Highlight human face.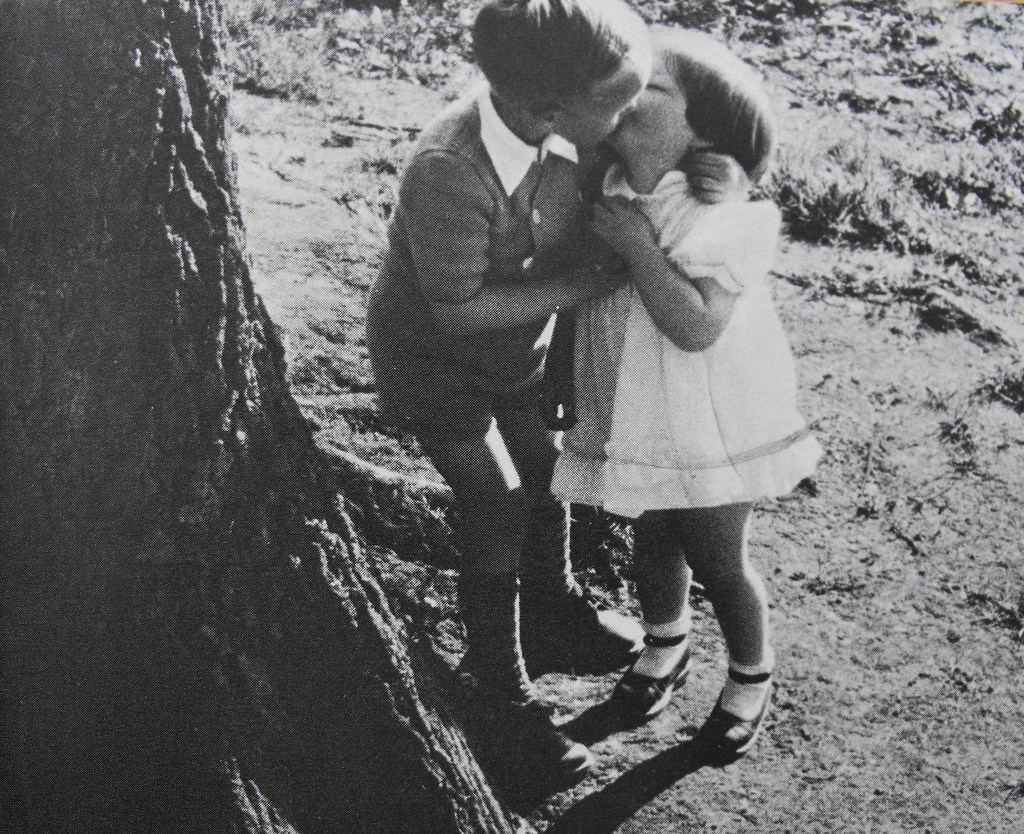
Highlighted region: (607, 54, 696, 156).
